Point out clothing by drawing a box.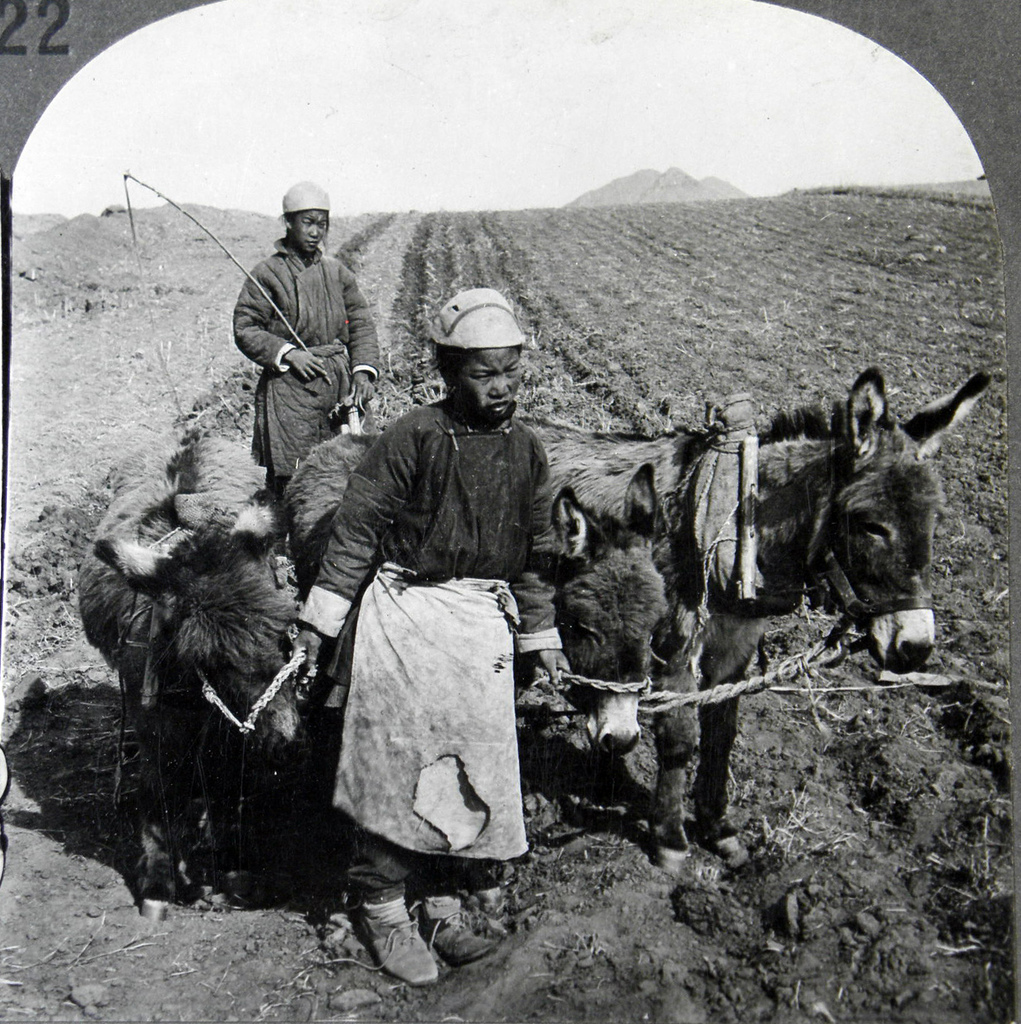
[left=238, top=242, right=387, bottom=515].
